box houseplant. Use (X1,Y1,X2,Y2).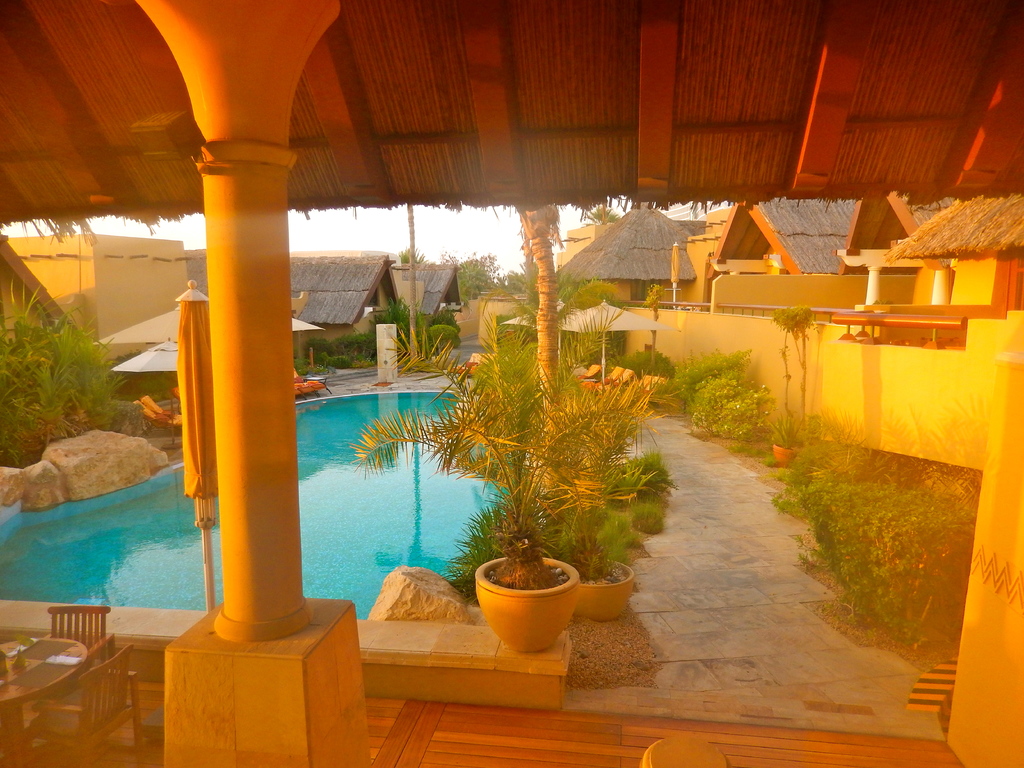
(345,307,645,650).
